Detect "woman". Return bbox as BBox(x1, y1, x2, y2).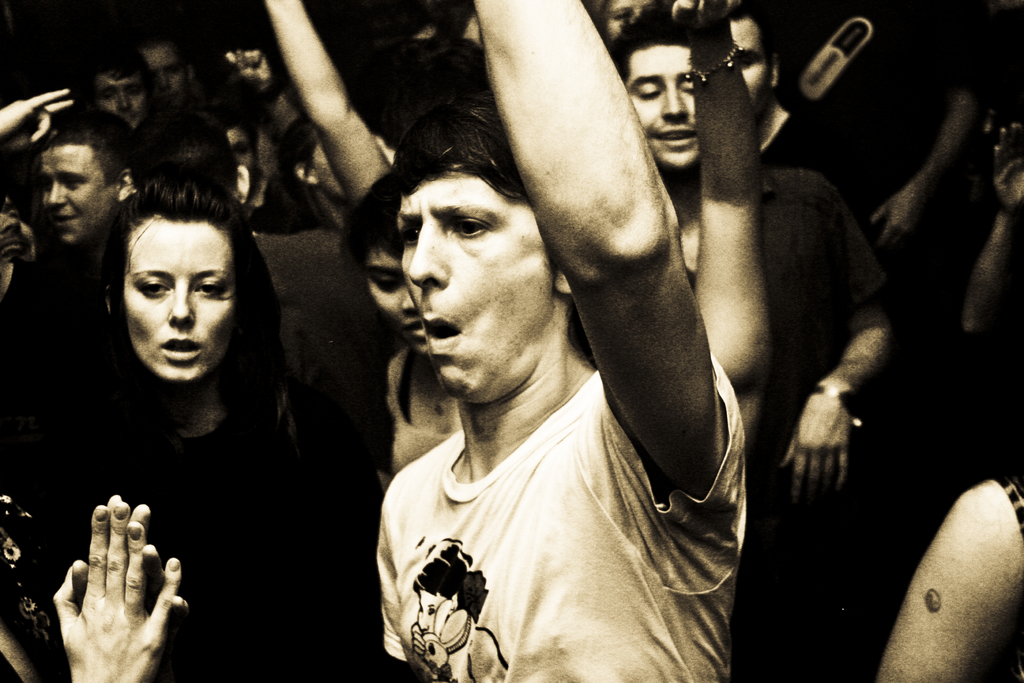
BBox(327, 164, 478, 498).
